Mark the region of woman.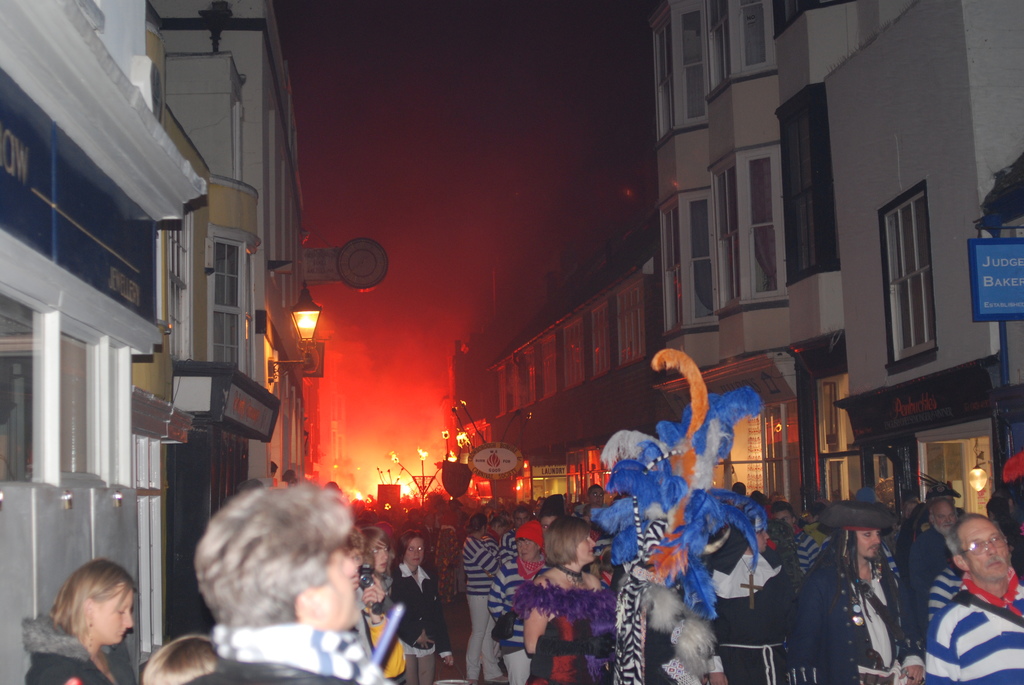
Region: BBox(489, 521, 547, 684).
